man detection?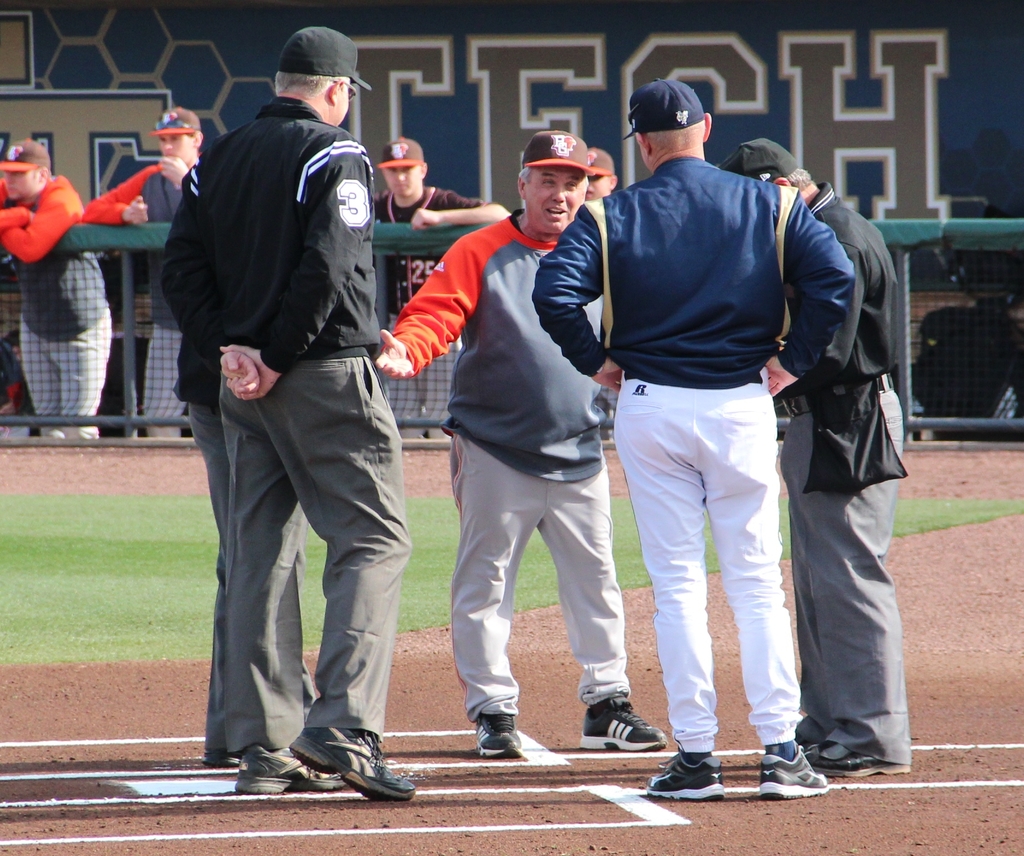
l=710, t=141, r=895, b=780
